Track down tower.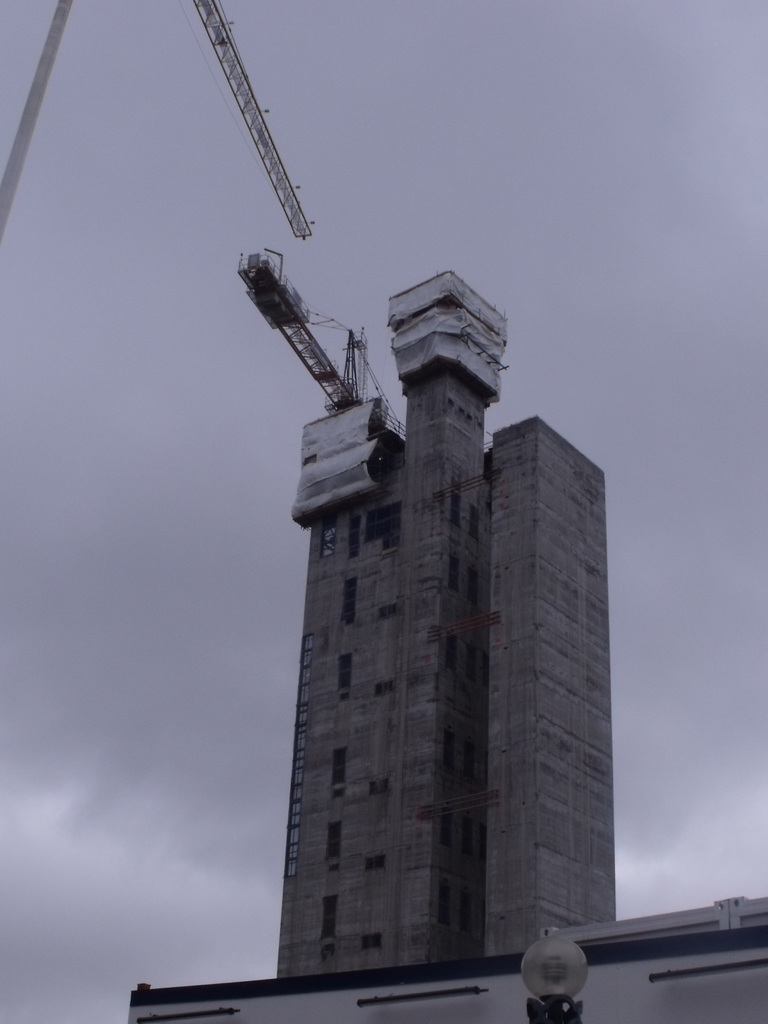
Tracked to BBox(131, 270, 767, 1023).
